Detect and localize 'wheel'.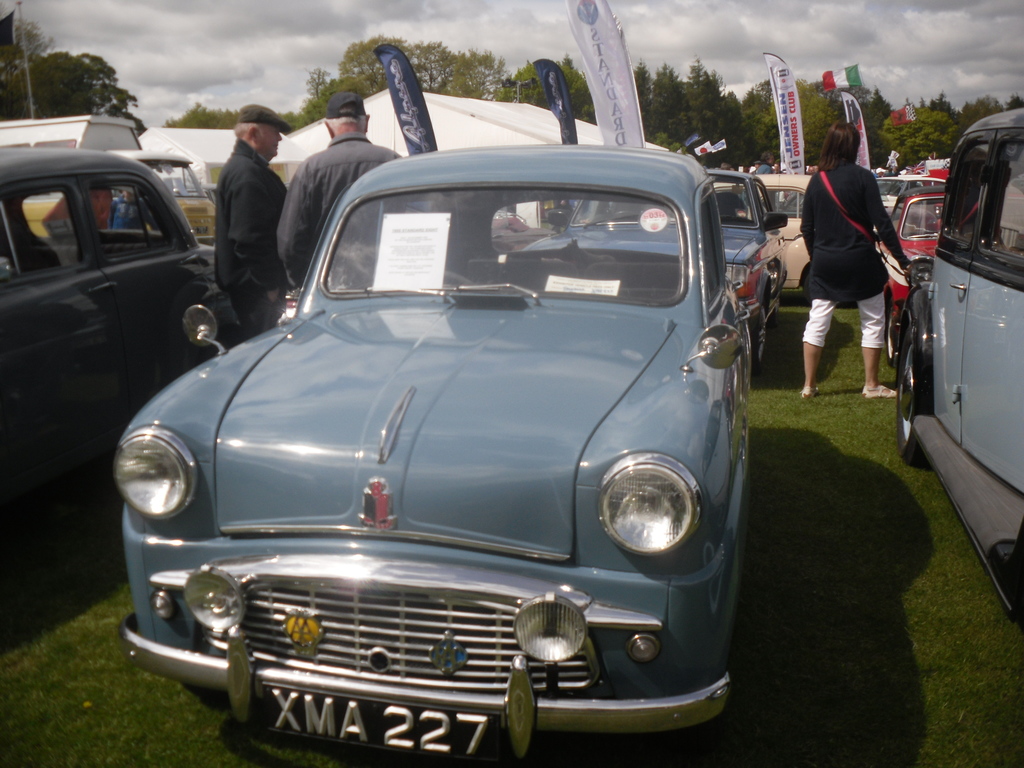
Localized at pyautogui.locateOnScreen(750, 295, 769, 371).
